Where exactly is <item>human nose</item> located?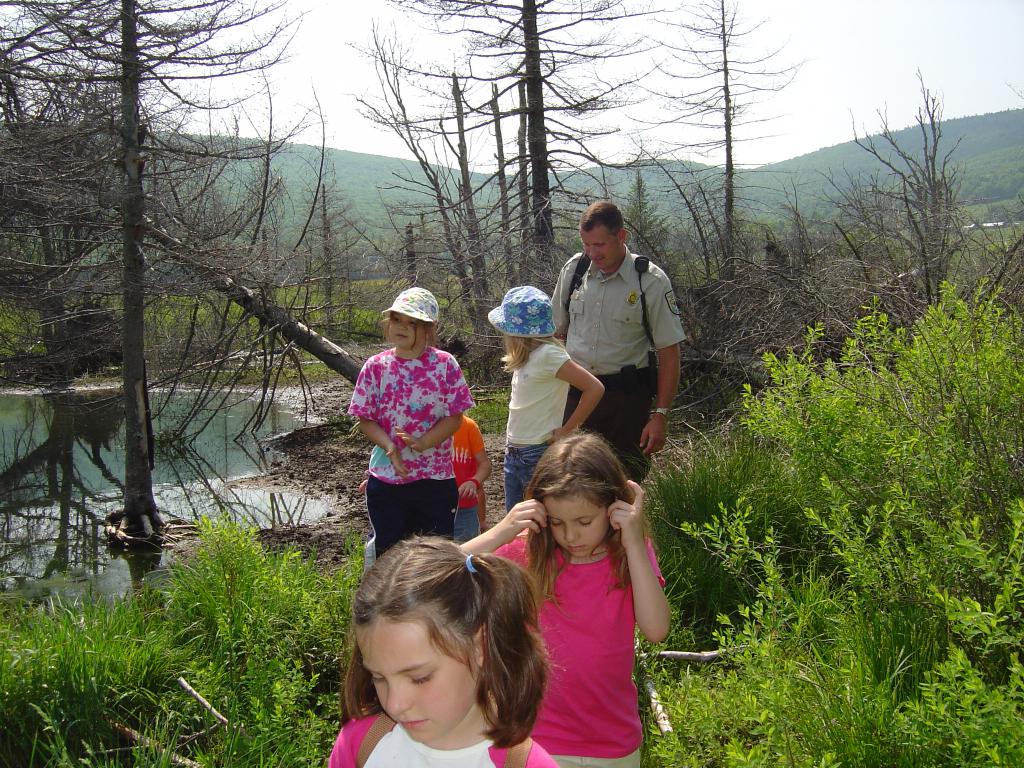
Its bounding box is [x1=566, y1=523, x2=582, y2=545].
